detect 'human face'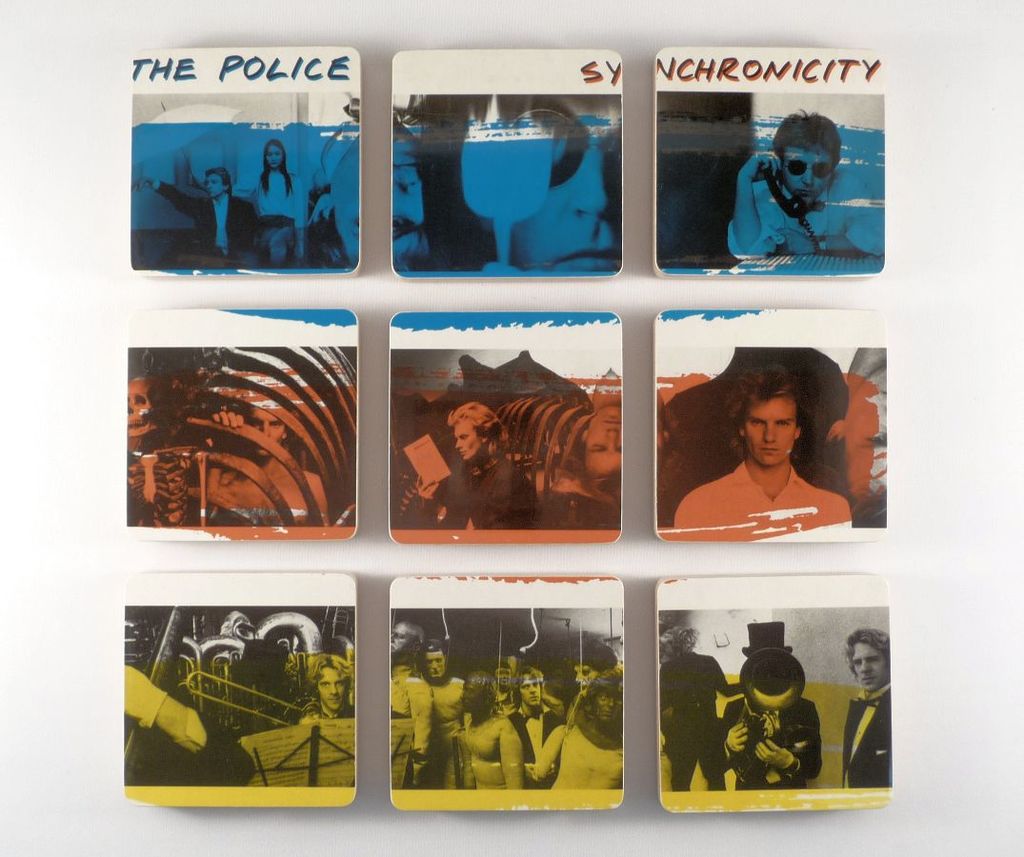
[791,141,831,194]
